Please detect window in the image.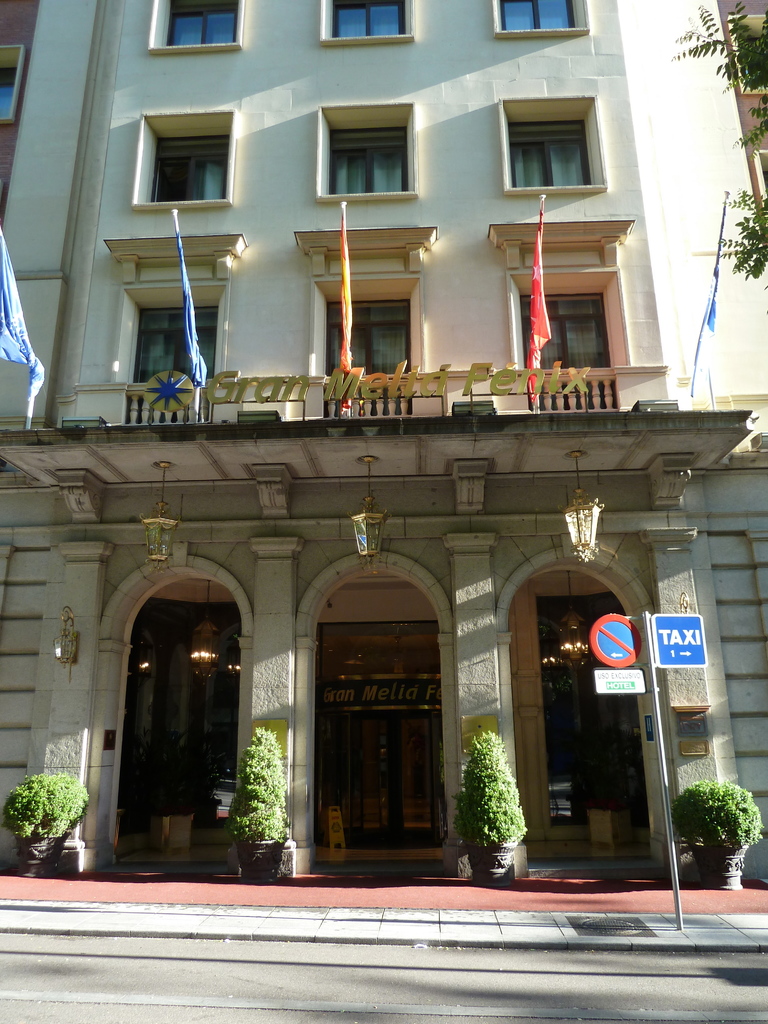
<box>324,301,415,404</box>.
